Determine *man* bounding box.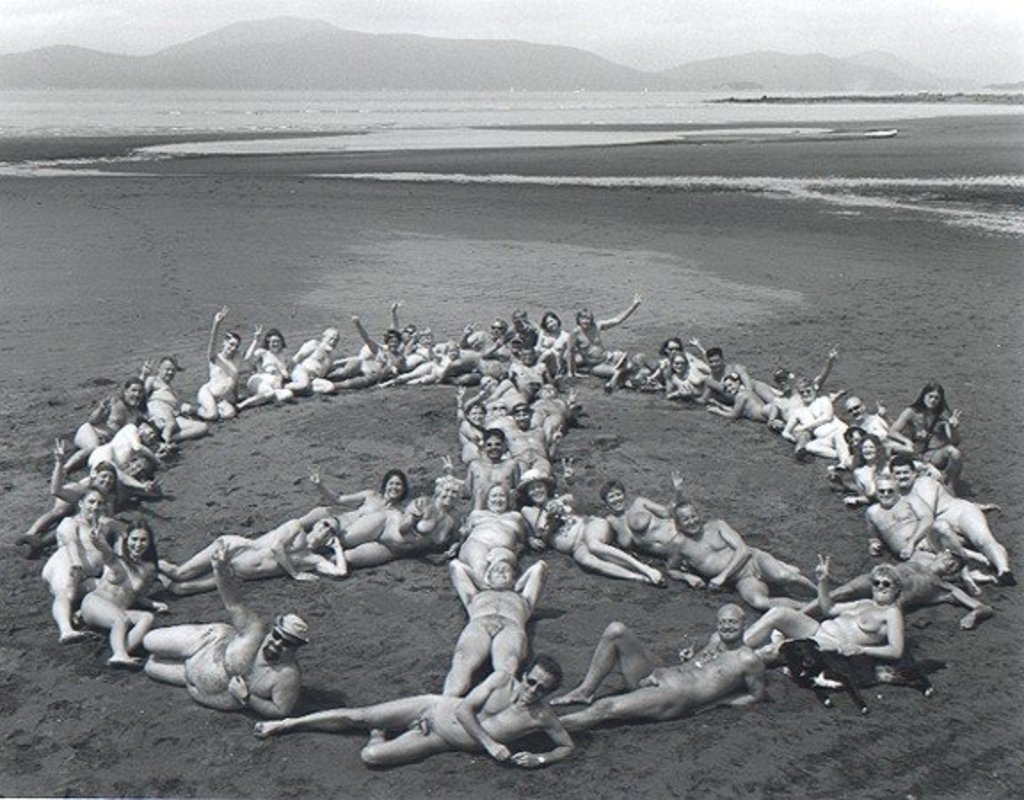
Determined: [left=530, top=388, right=585, bottom=434].
